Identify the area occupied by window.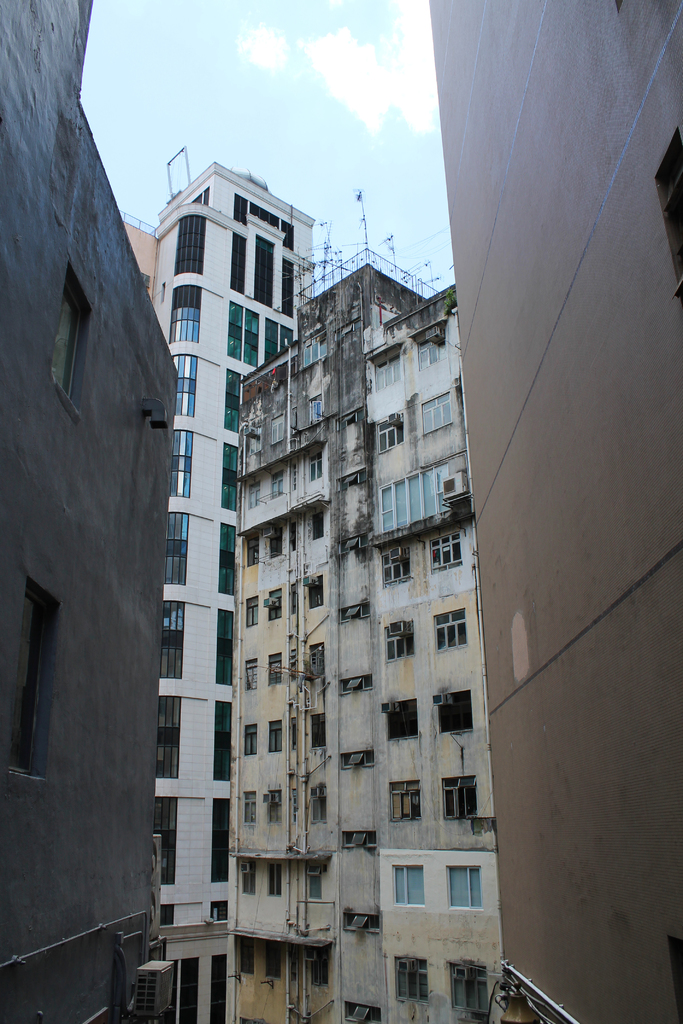
Area: locate(342, 674, 373, 695).
